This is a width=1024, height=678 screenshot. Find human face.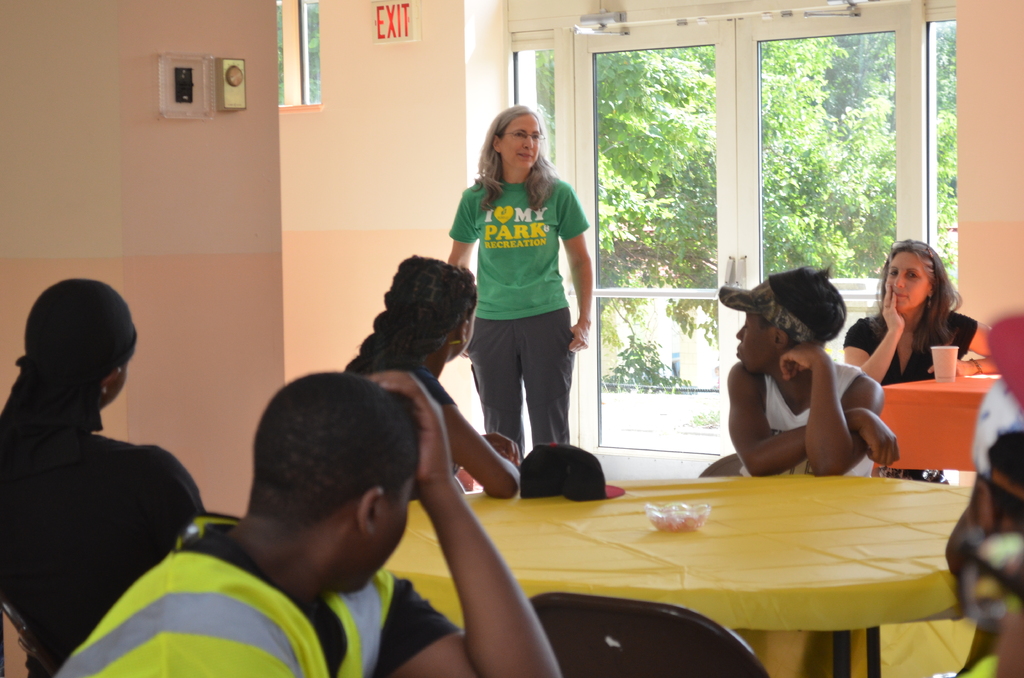
Bounding box: Rect(886, 252, 931, 313).
